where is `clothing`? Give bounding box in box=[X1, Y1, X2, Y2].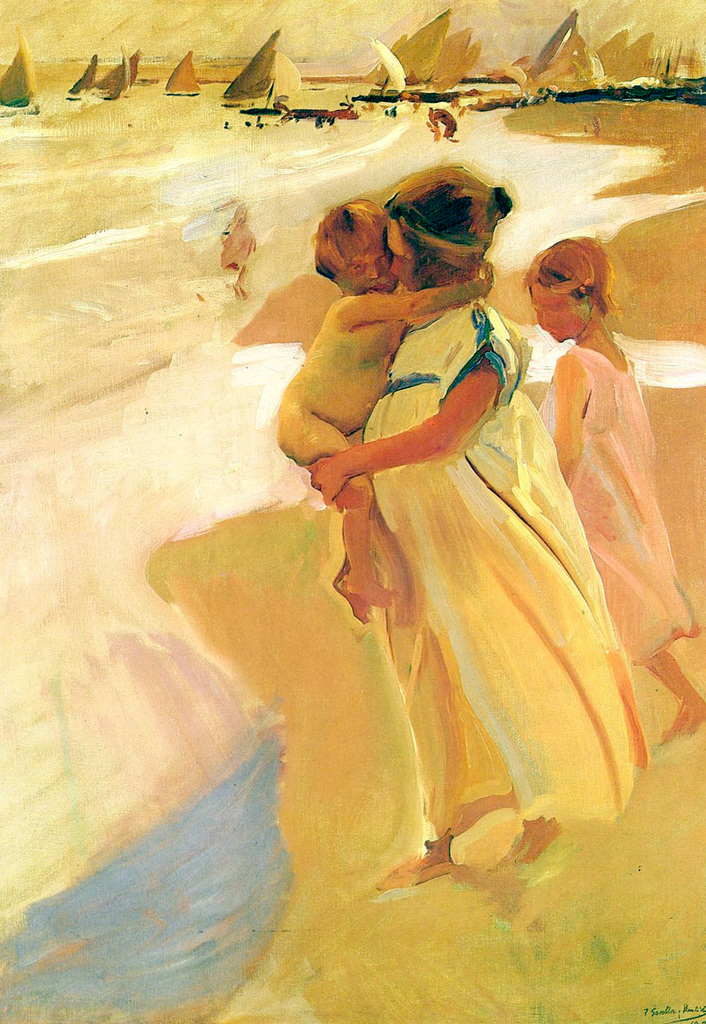
box=[538, 346, 695, 651].
